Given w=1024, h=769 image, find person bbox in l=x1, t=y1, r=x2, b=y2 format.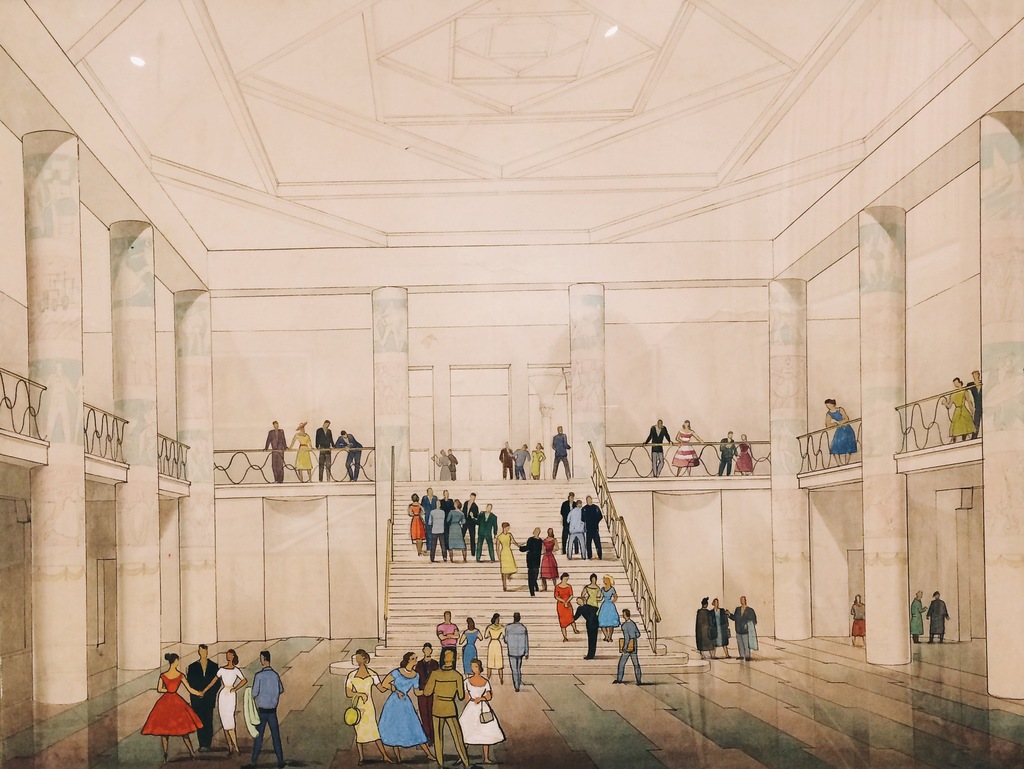
l=186, t=642, r=223, b=751.
